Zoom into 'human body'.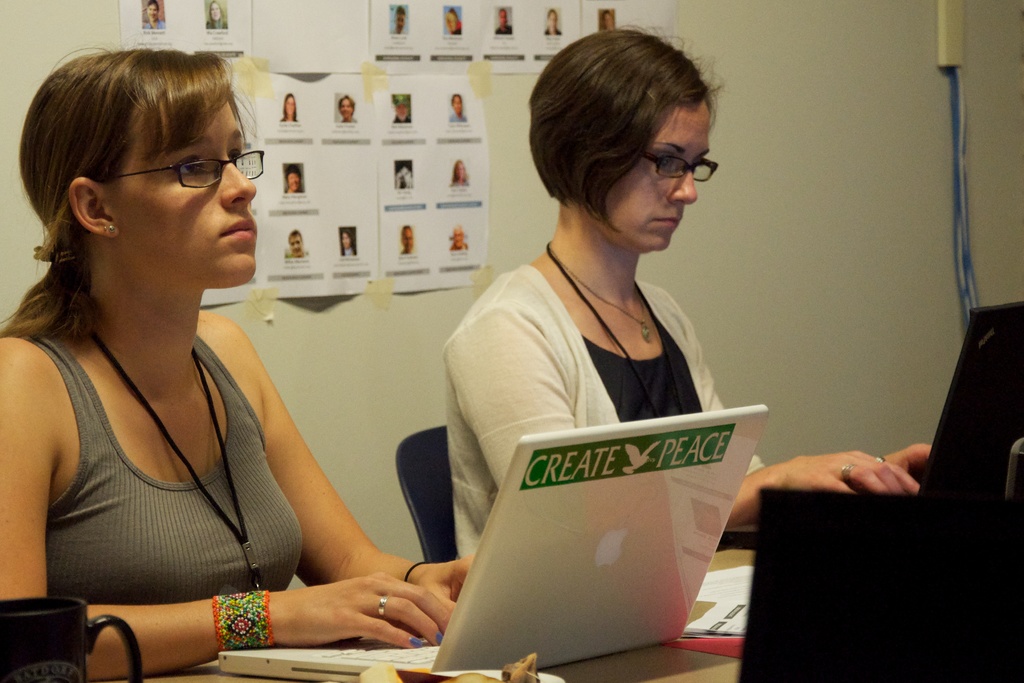
Zoom target: <region>282, 232, 308, 258</region>.
